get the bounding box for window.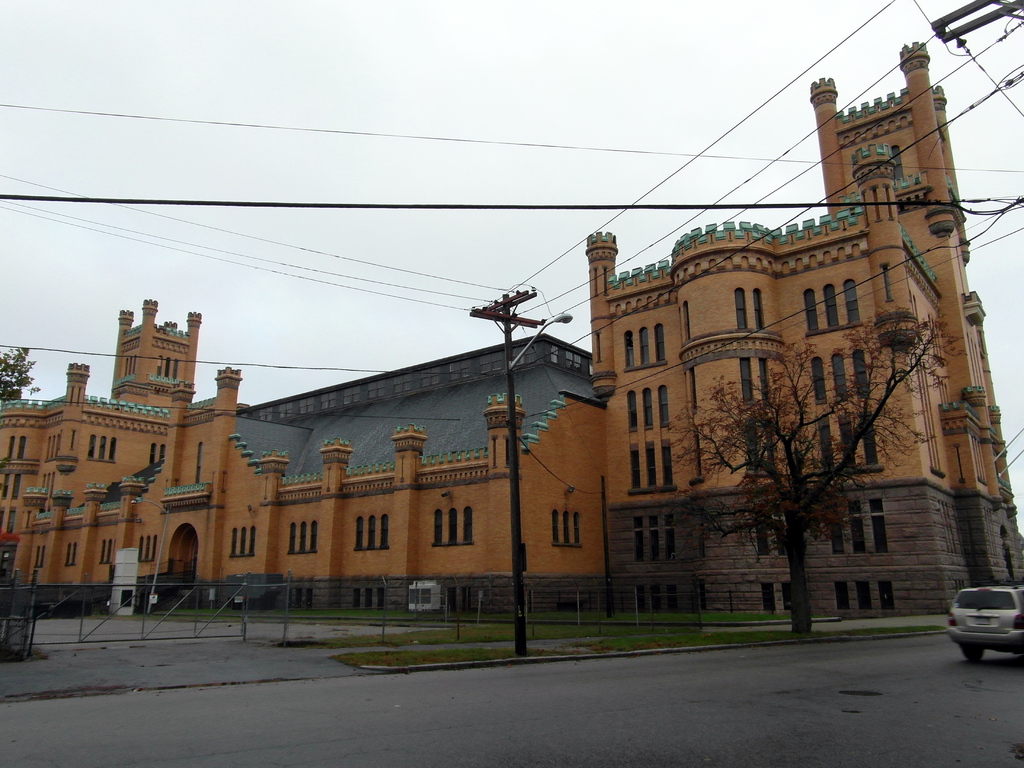
box(380, 515, 390, 545).
